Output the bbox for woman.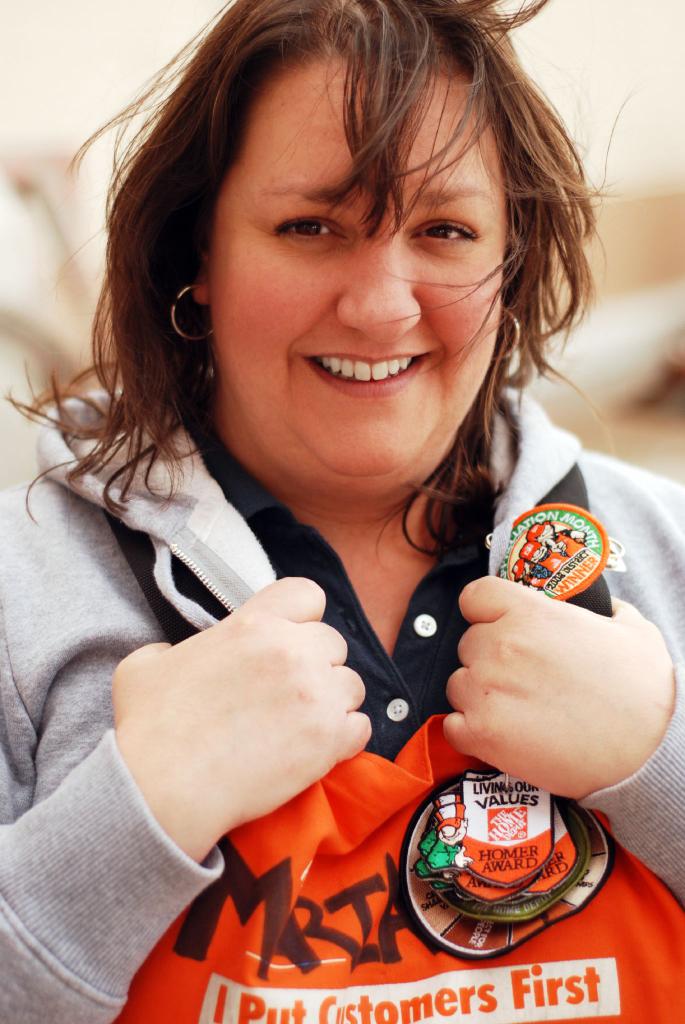
(left=0, top=0, right=684, bottom=1023).
